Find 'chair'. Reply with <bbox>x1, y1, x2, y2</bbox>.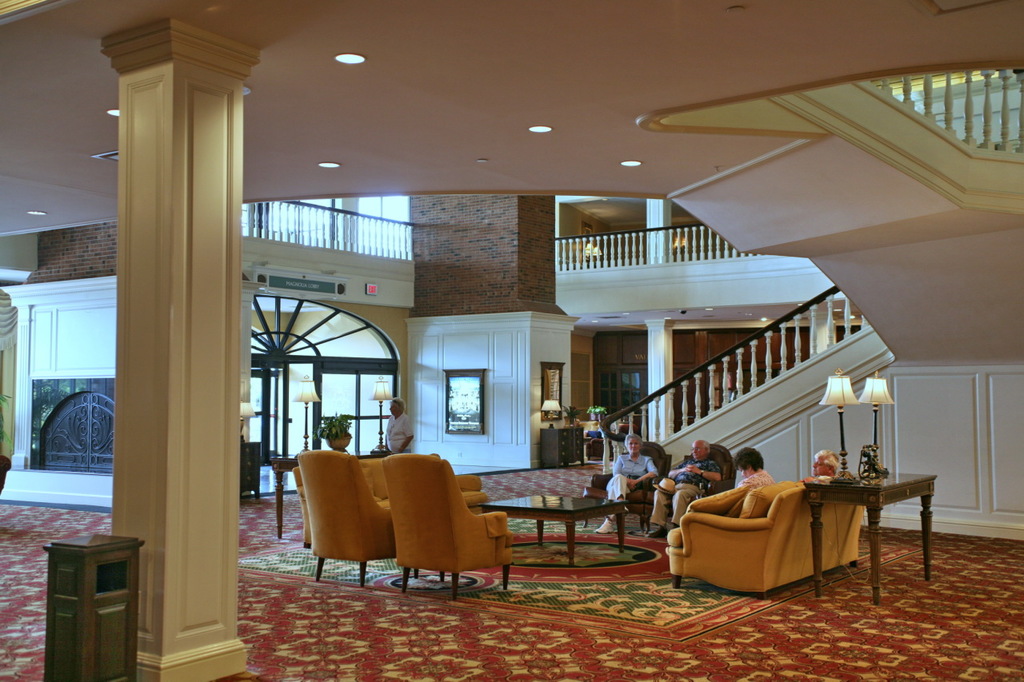
<bbox>641, 445, 742, 536</bbox>.
